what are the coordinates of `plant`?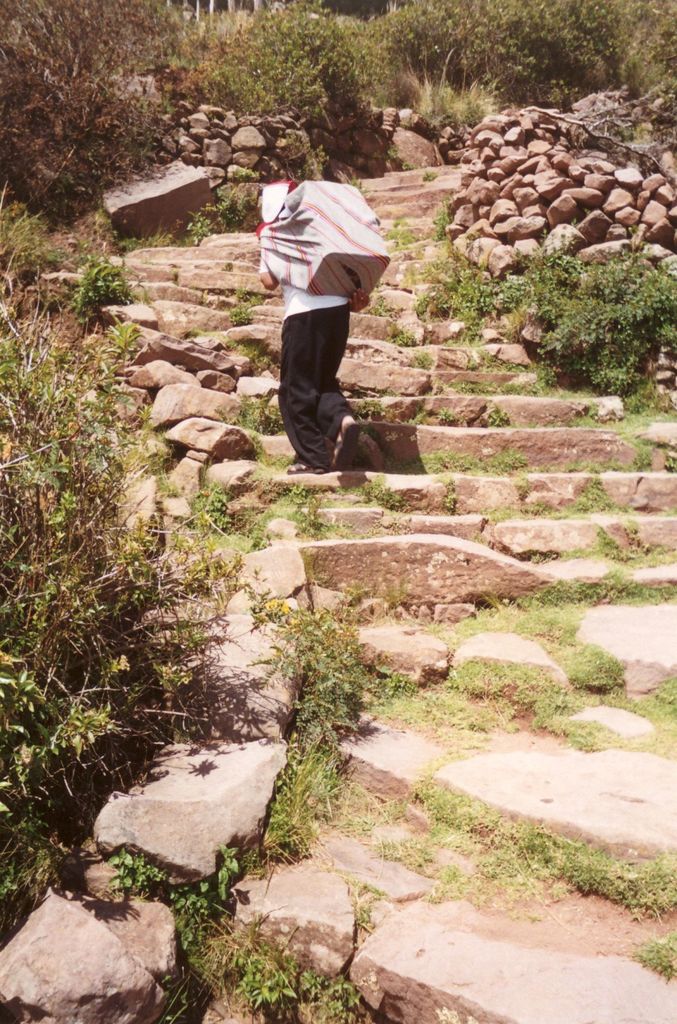
bbox=(466, 652, 676, 756).
